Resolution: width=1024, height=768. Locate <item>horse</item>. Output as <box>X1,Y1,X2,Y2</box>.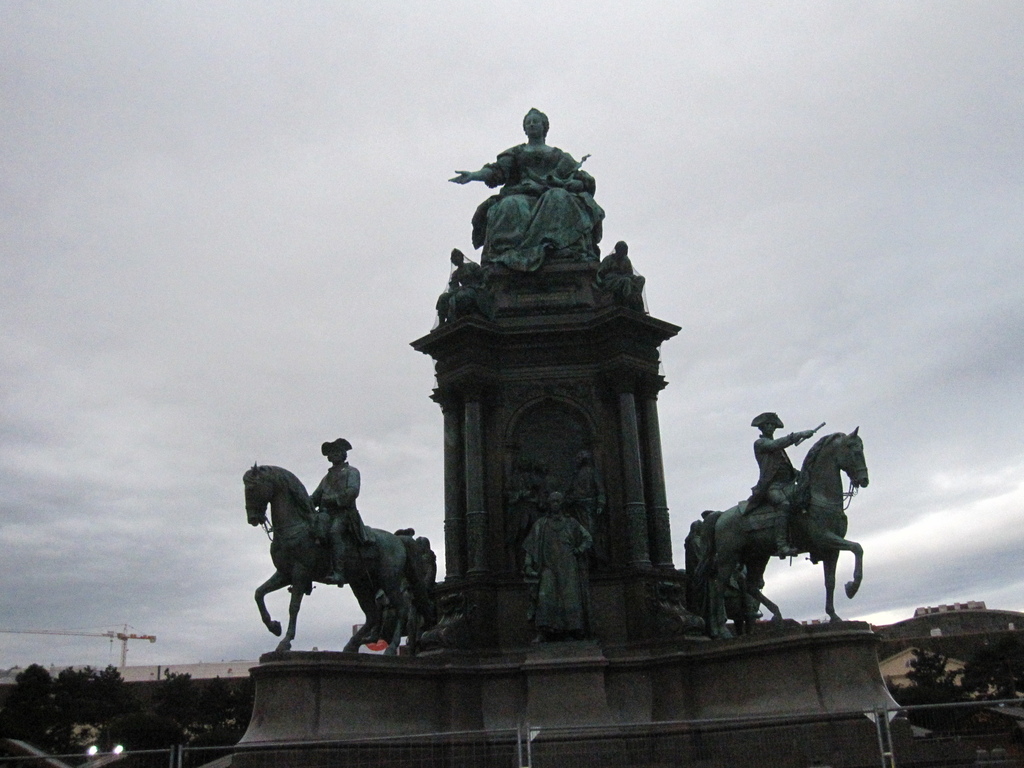
<box>239,460,428,657</box>.
